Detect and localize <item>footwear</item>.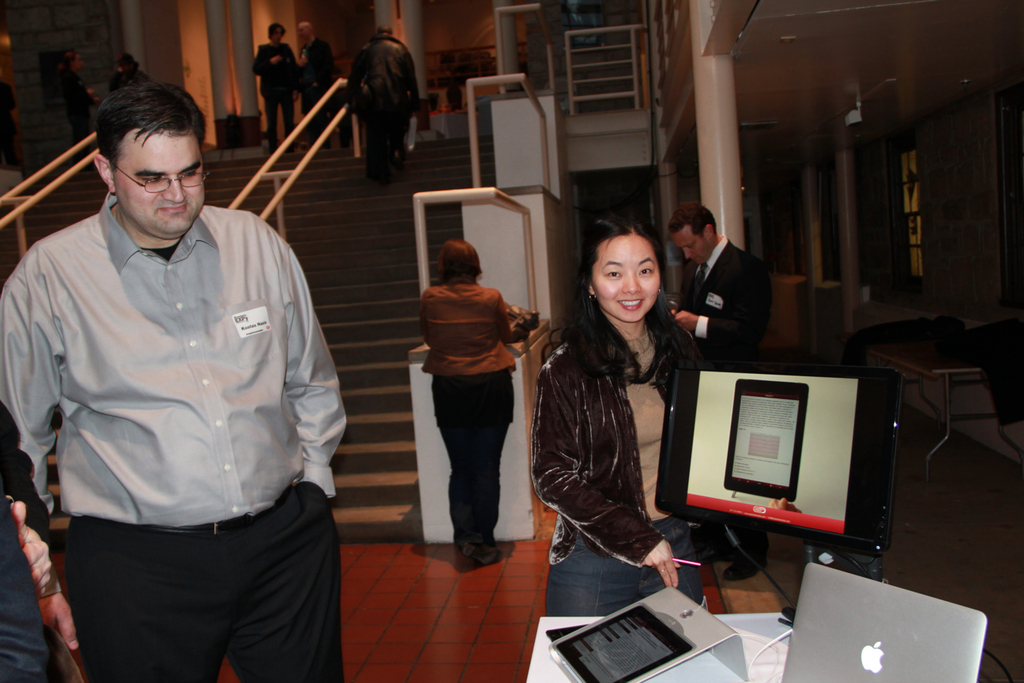
Localized at x1=457, y1=541, x2=503, y2=567.
